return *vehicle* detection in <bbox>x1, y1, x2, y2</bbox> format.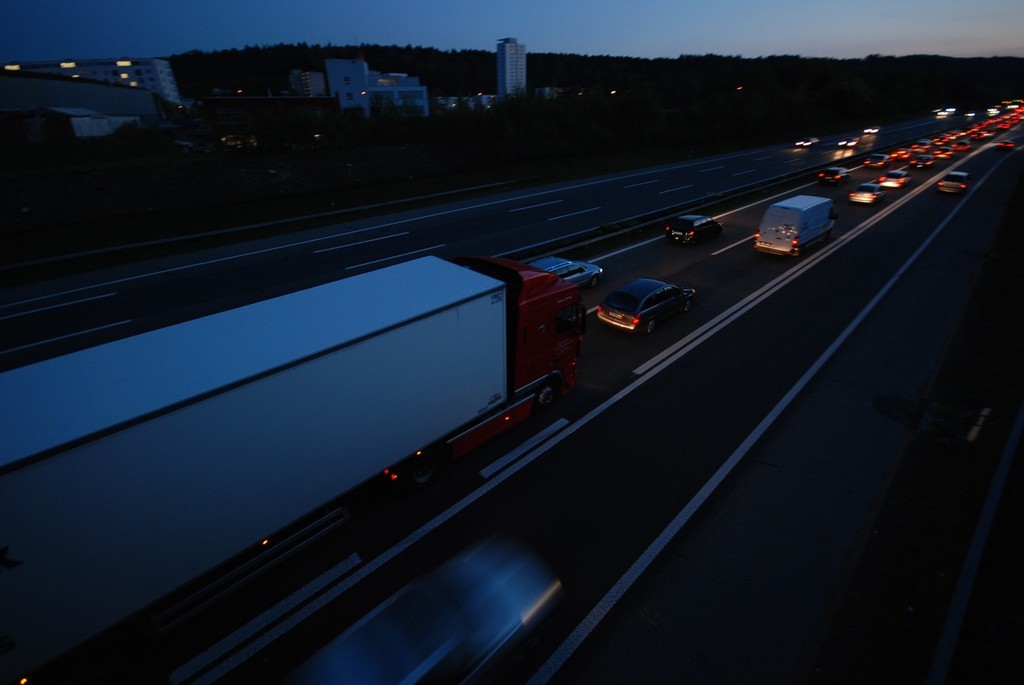
<bbox>863, 151, 888, 170</bbox>.
